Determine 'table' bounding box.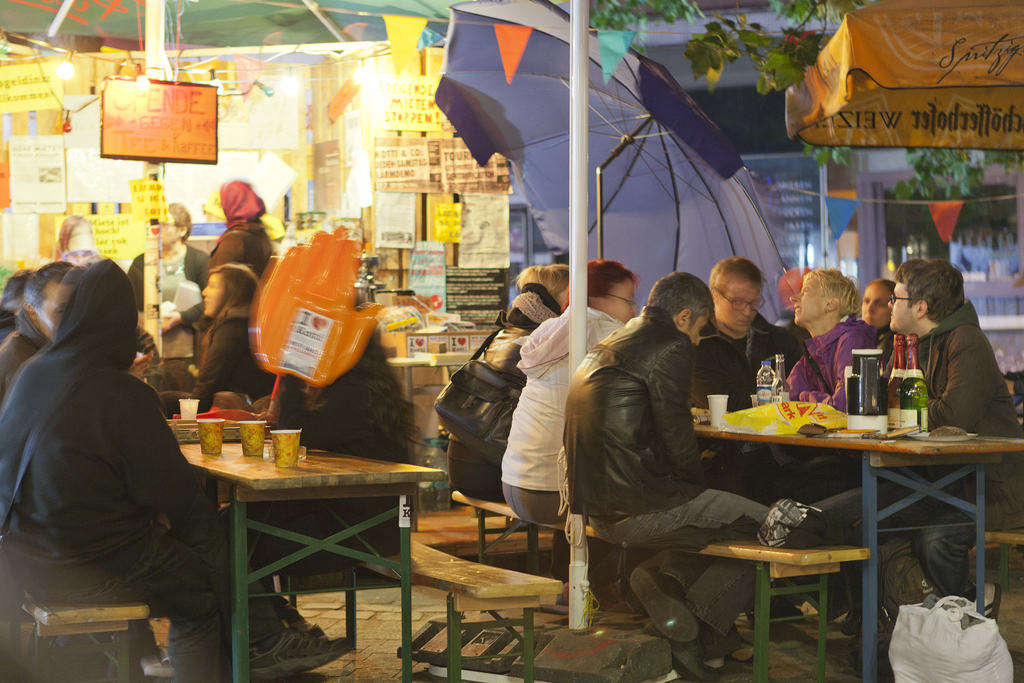
Determined: left=161, top=413, right=429, bottom=658.
